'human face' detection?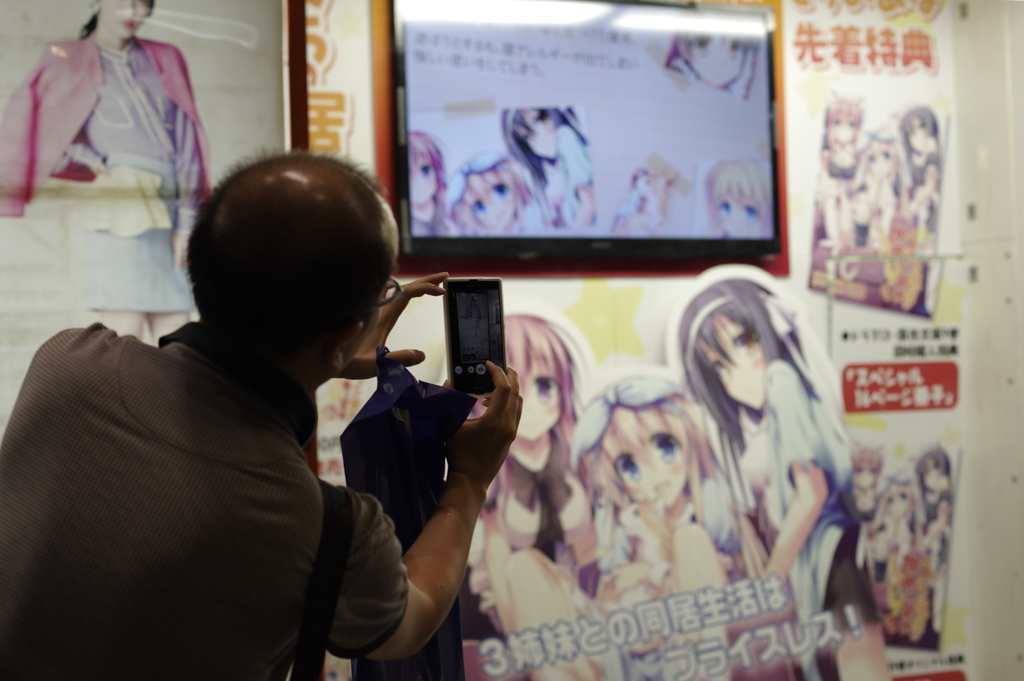
{"left": 518, "top": 359, "right": 563, "bottom": 443}
